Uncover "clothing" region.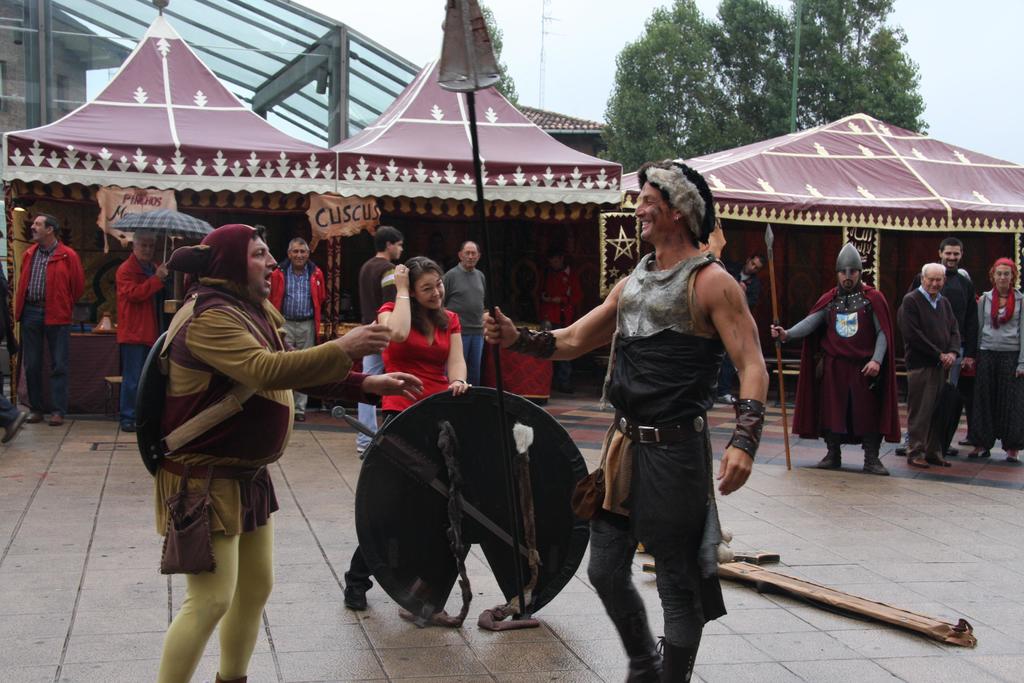
Uncovered: (left=8, top=243, right=83, bottom=413).
